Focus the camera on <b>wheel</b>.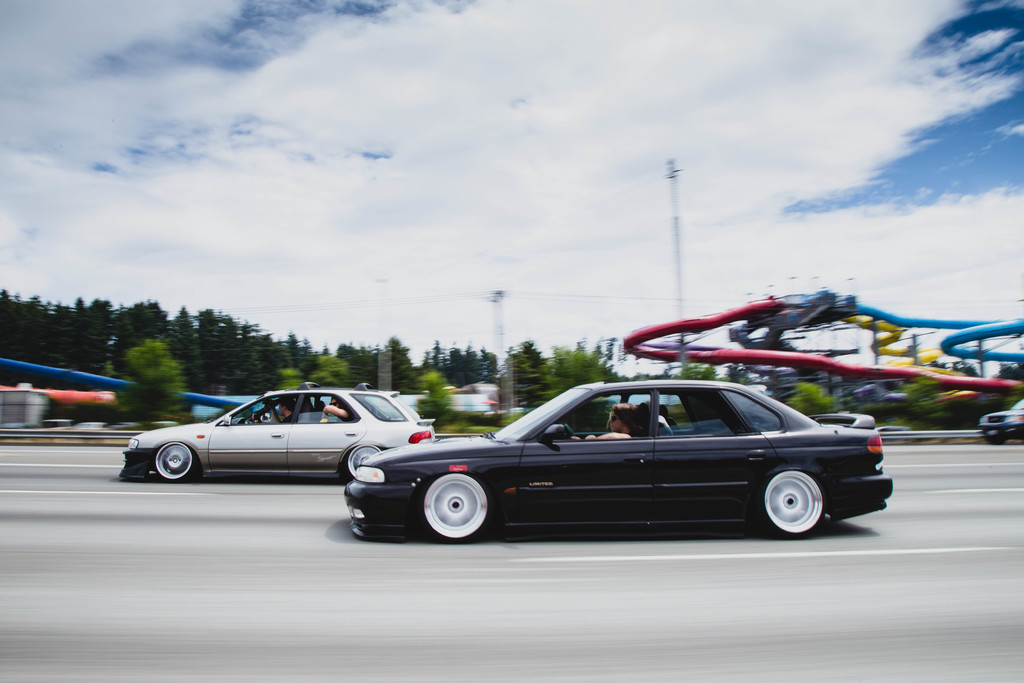
Focus region: 756:472:832:535.
